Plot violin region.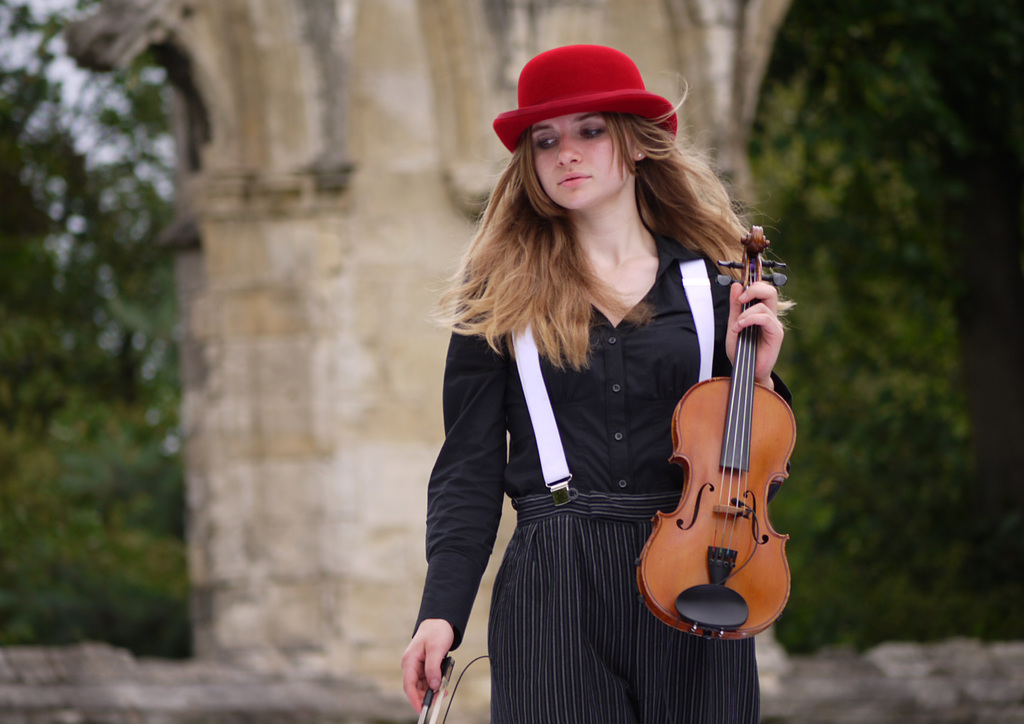
Plotted at crop(631, 168, 817, 672).
